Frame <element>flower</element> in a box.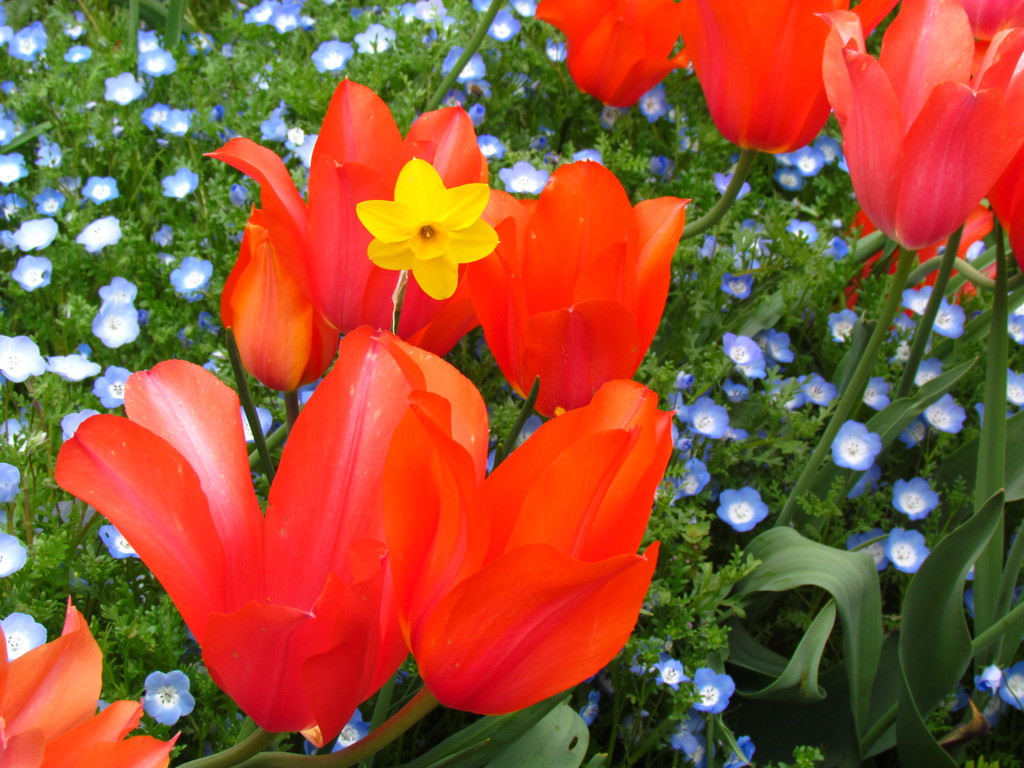
(left=833, top=418, right=885, bottom=471).
